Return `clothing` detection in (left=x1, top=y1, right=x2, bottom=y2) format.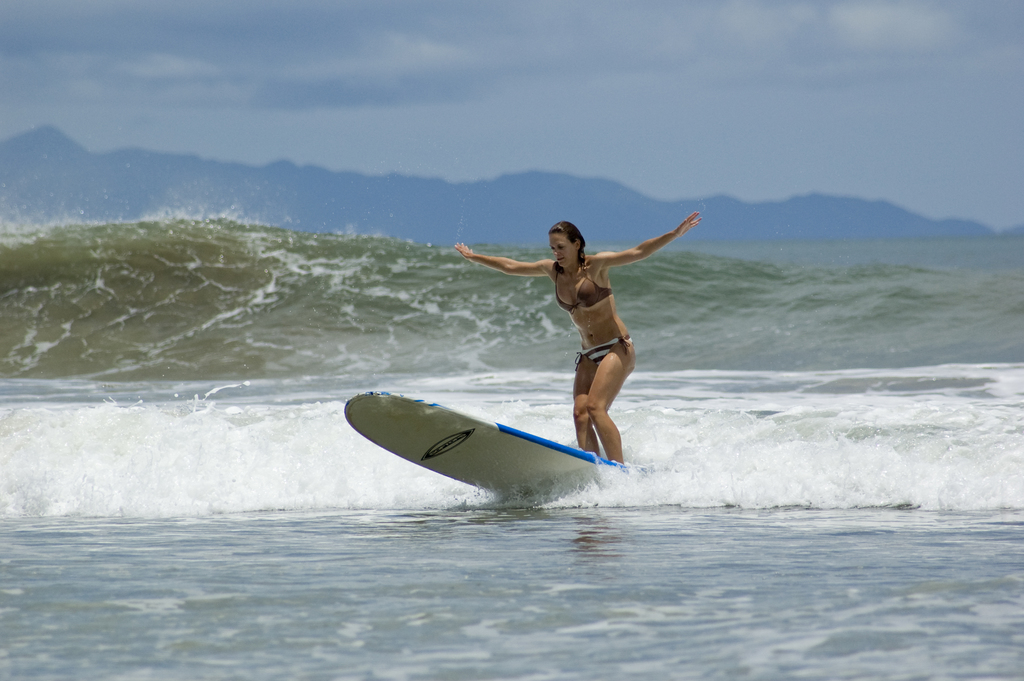
(left=552, top=254, right=612, bottom=314).
